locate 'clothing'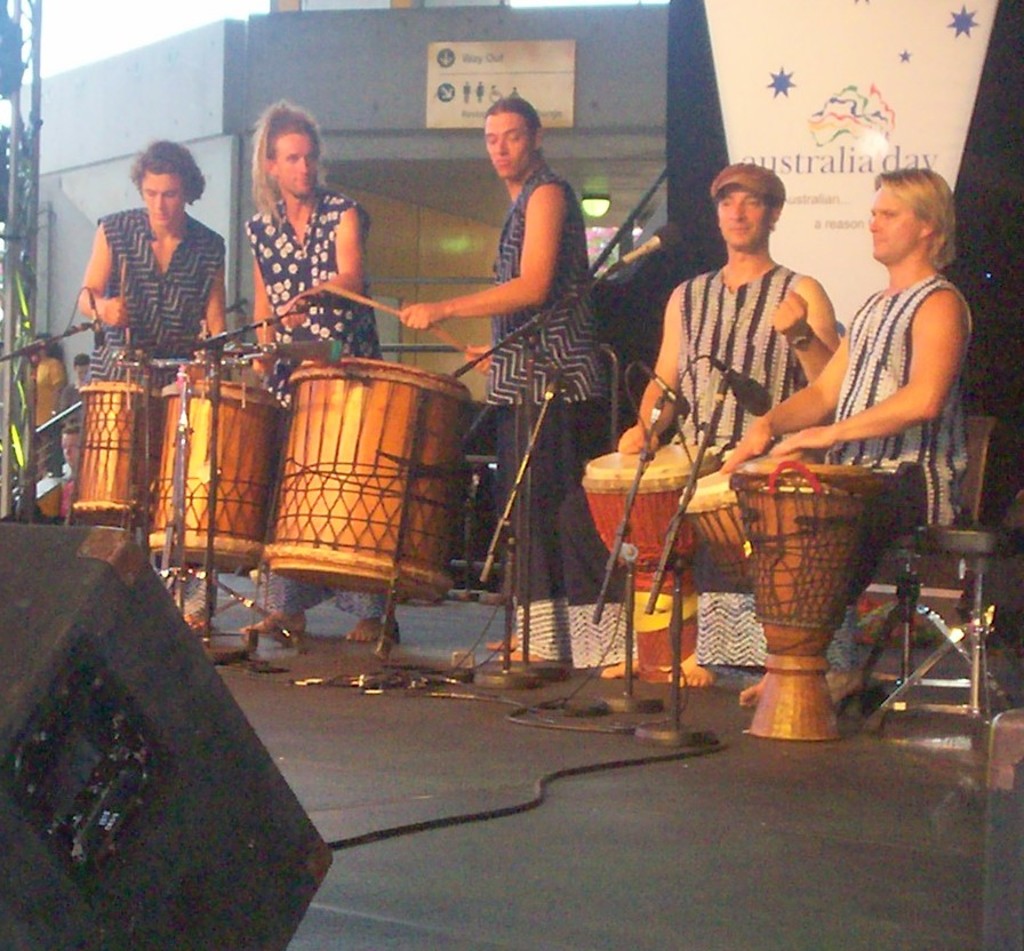
l=55, t=367, r=95, b=464
